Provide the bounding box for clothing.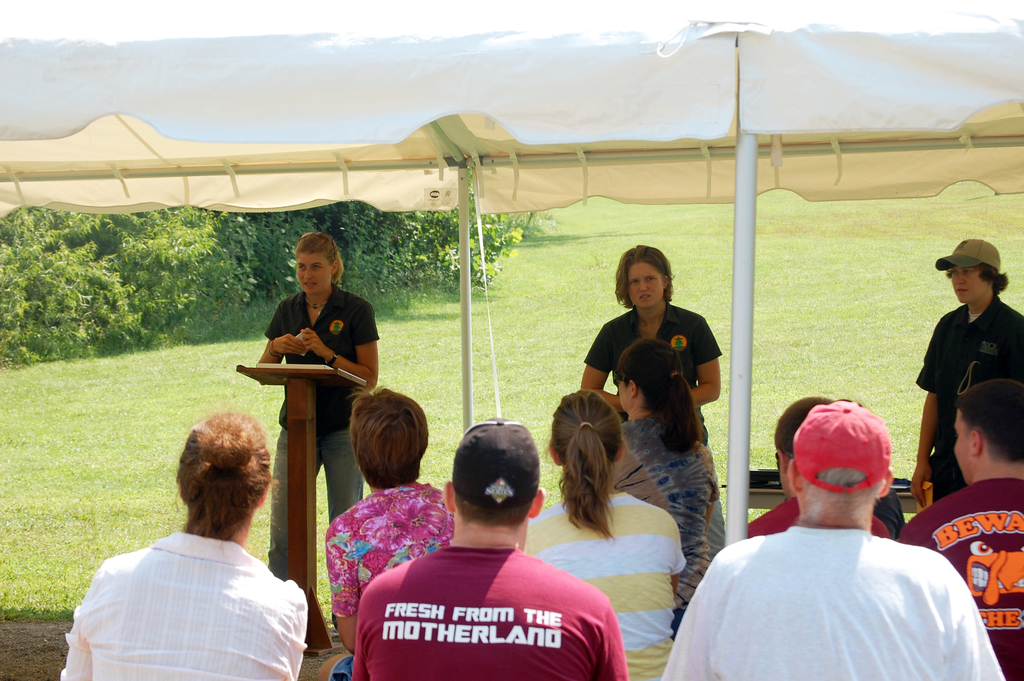
<bbox>354, 541, 630, 680</bbox>.
